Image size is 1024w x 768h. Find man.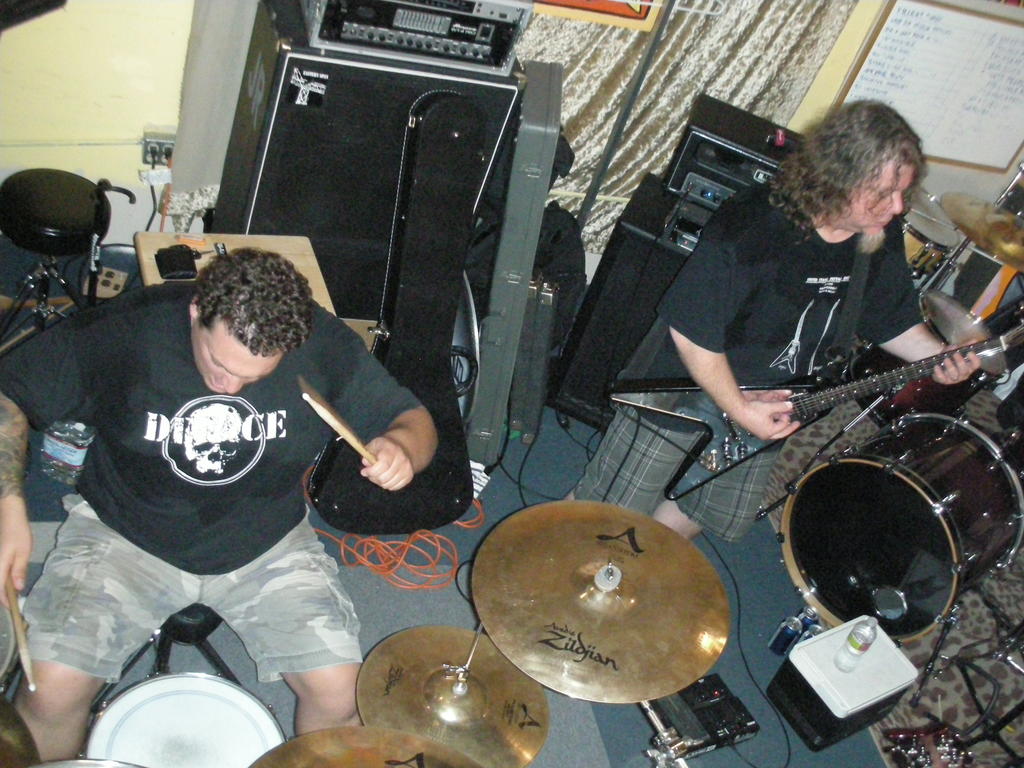
(17, 193, 475, 739).
